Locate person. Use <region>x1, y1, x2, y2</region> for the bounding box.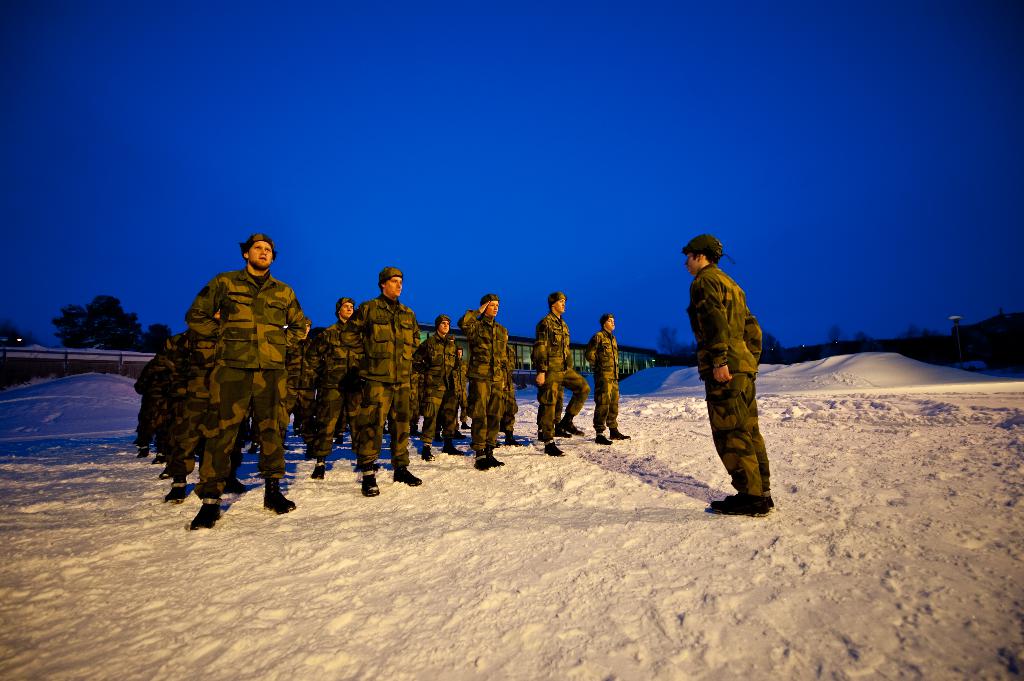
<region>309, 304, 353, 476</region>.
